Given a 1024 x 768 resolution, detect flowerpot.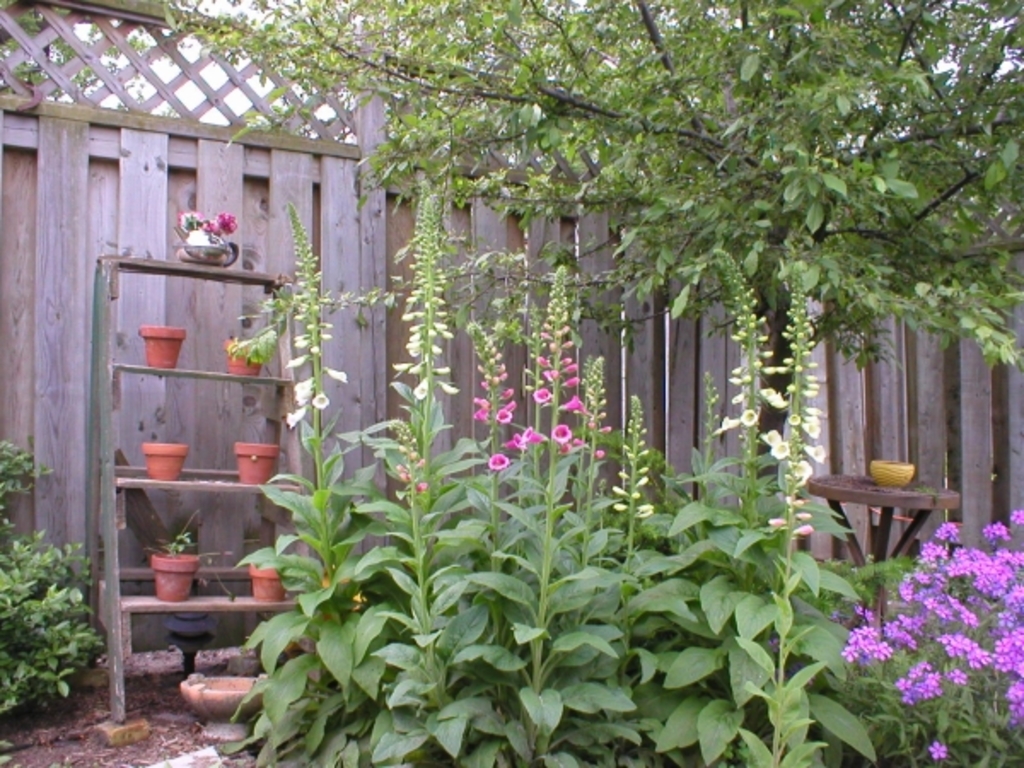
(234, 440, 290, 480).
